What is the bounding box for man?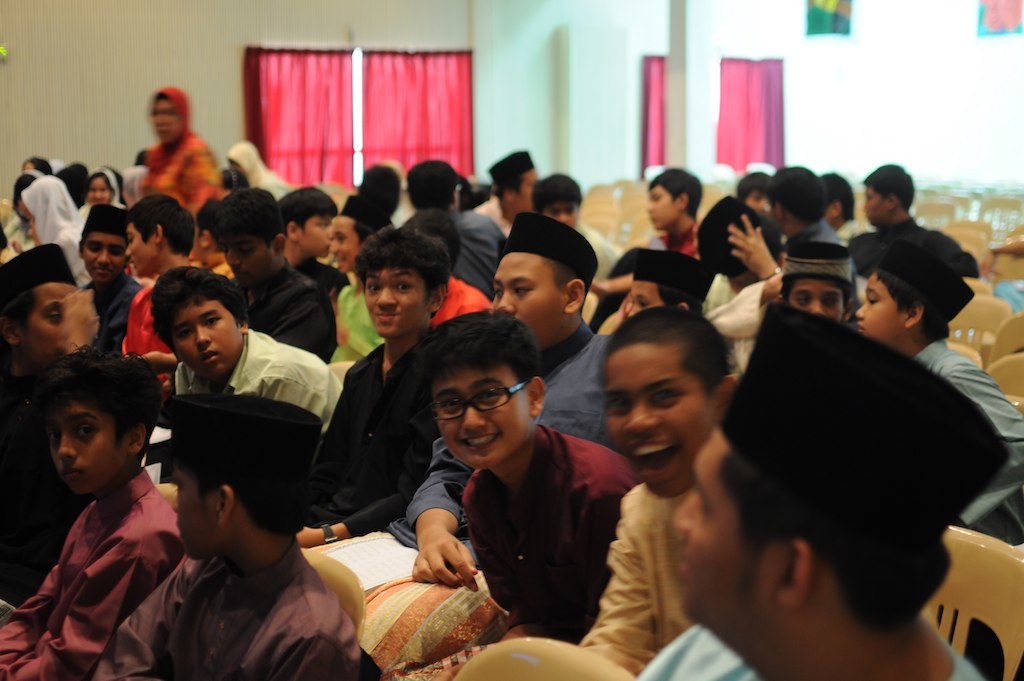
<region>764, 164, 849, 251</region>.
